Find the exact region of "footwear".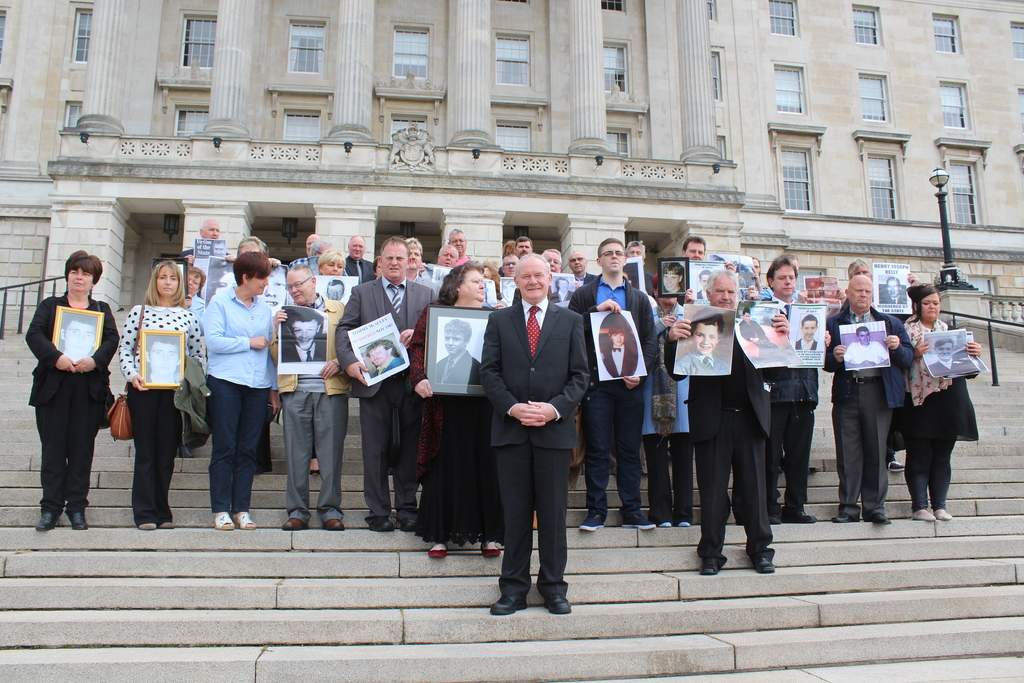
Exact region: rect(487, 593, 529, 613).
